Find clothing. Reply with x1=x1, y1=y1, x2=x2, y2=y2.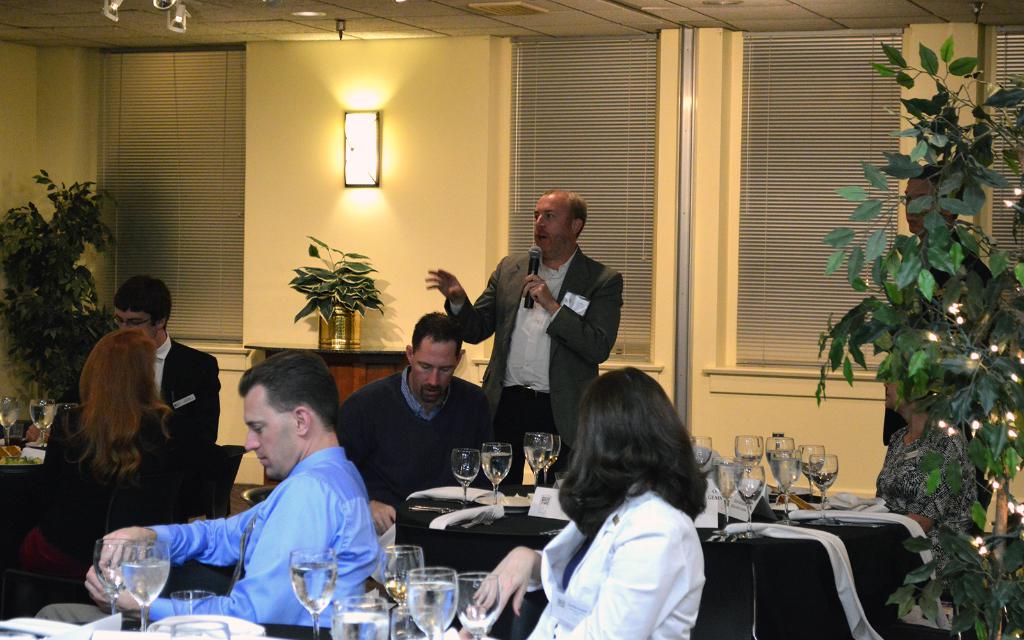
x1=343, y1=369, x2=492, y2=524.
